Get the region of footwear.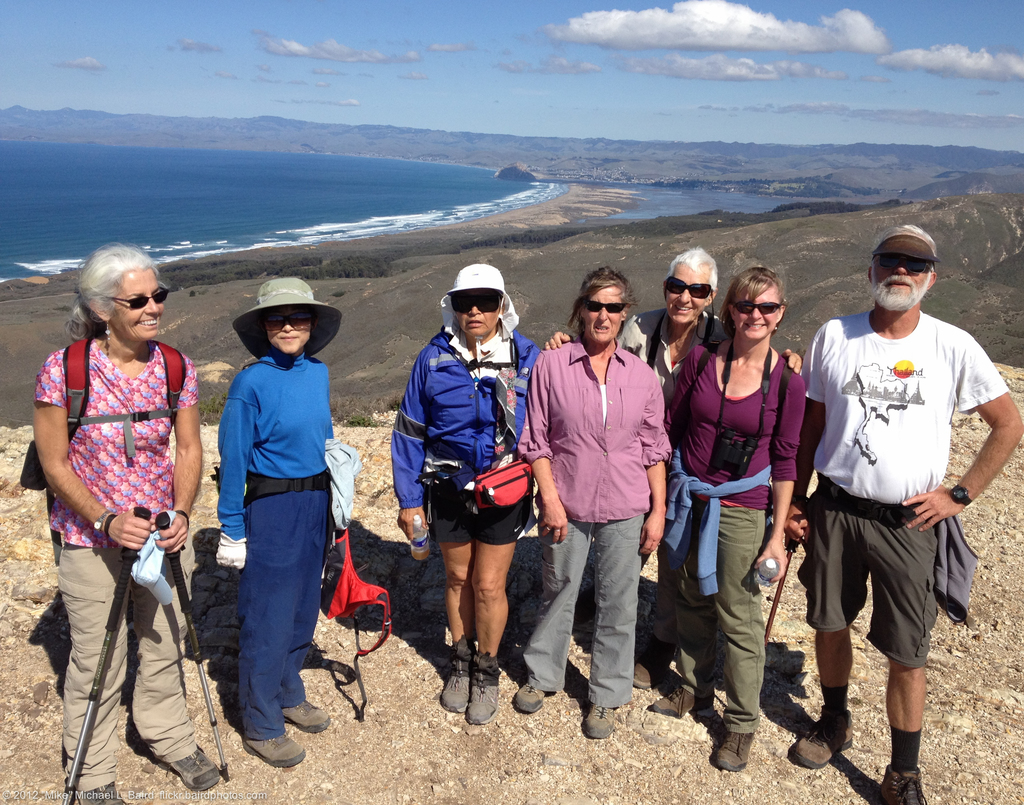
bbox=[74, 785, 134, 804].
